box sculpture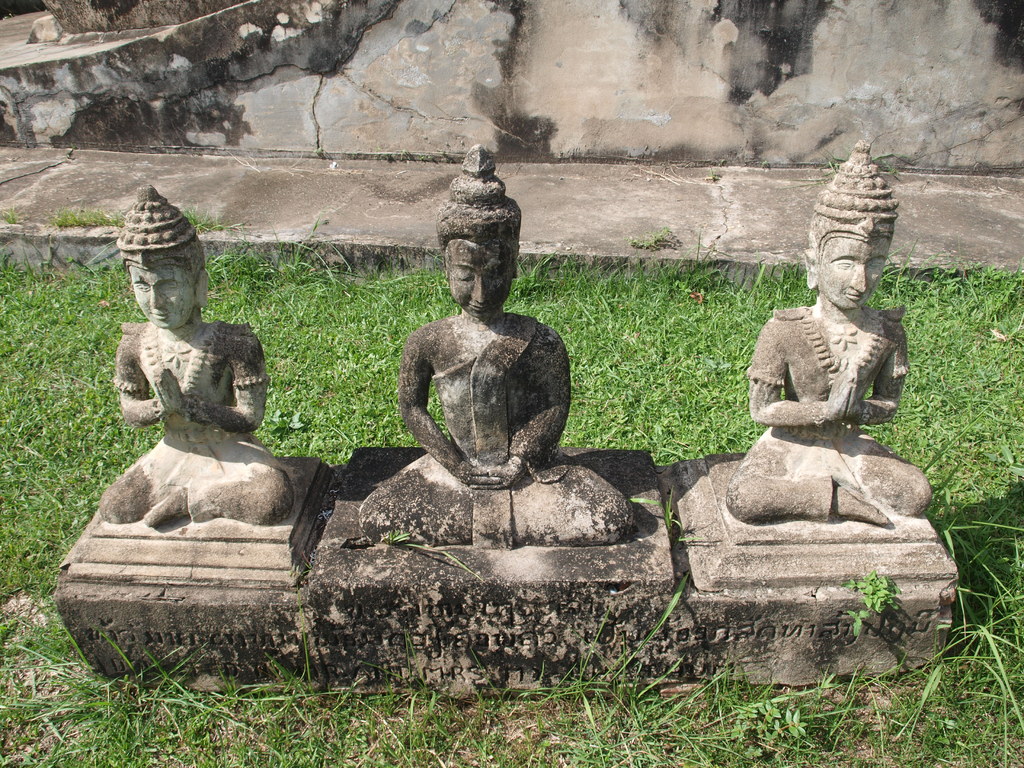
[356,145,640,550]
